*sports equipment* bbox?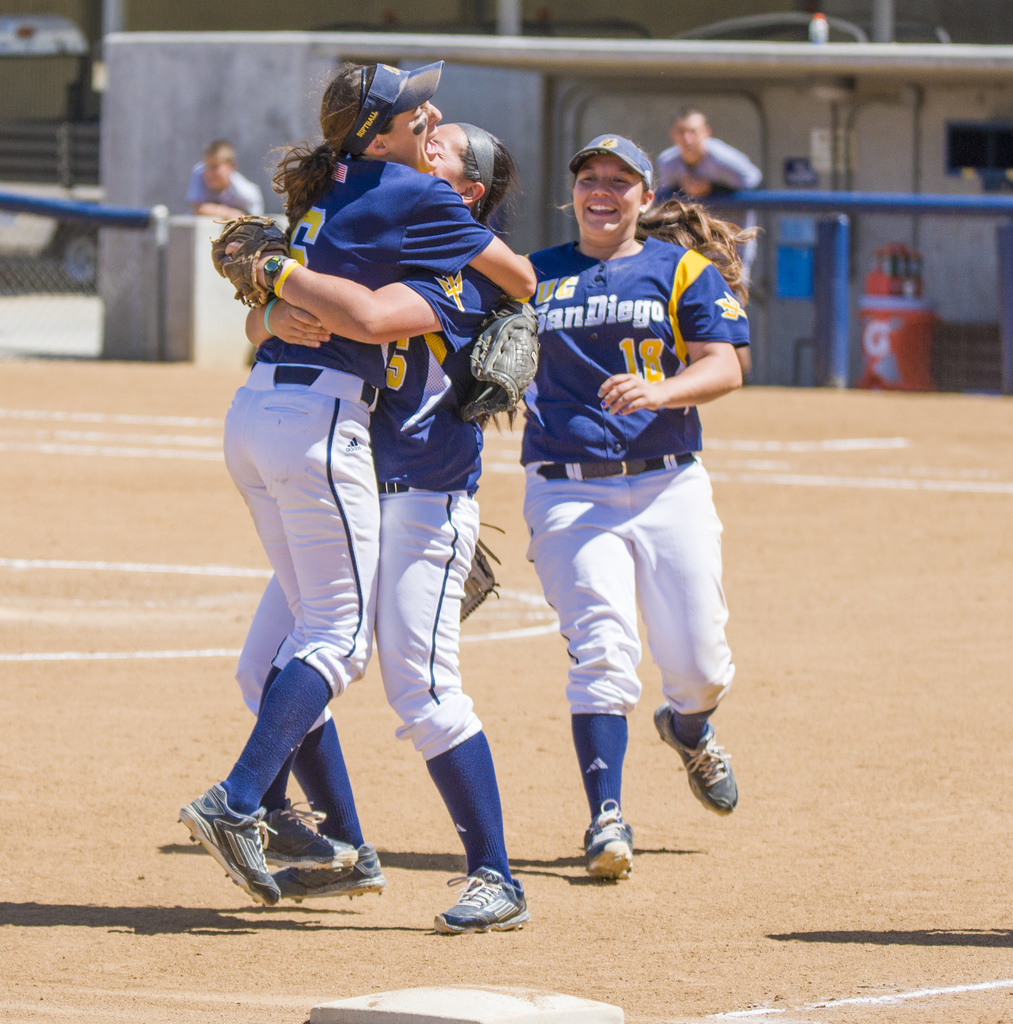
select_region(652, 703, 738, 817)
